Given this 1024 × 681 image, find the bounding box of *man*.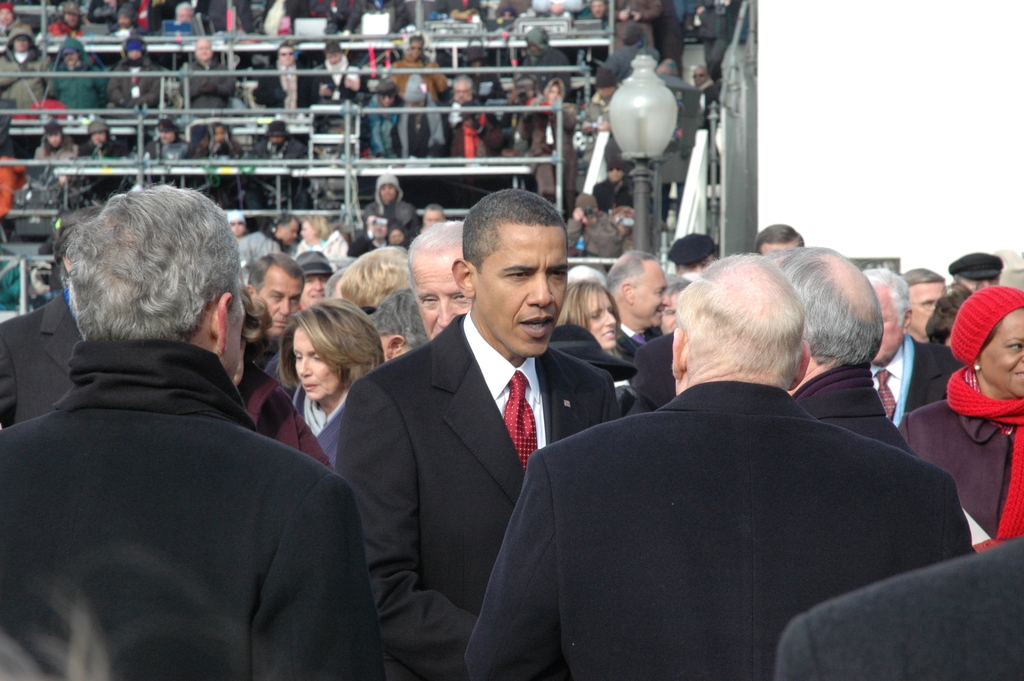
bbox(753, 223, 808, 261).
